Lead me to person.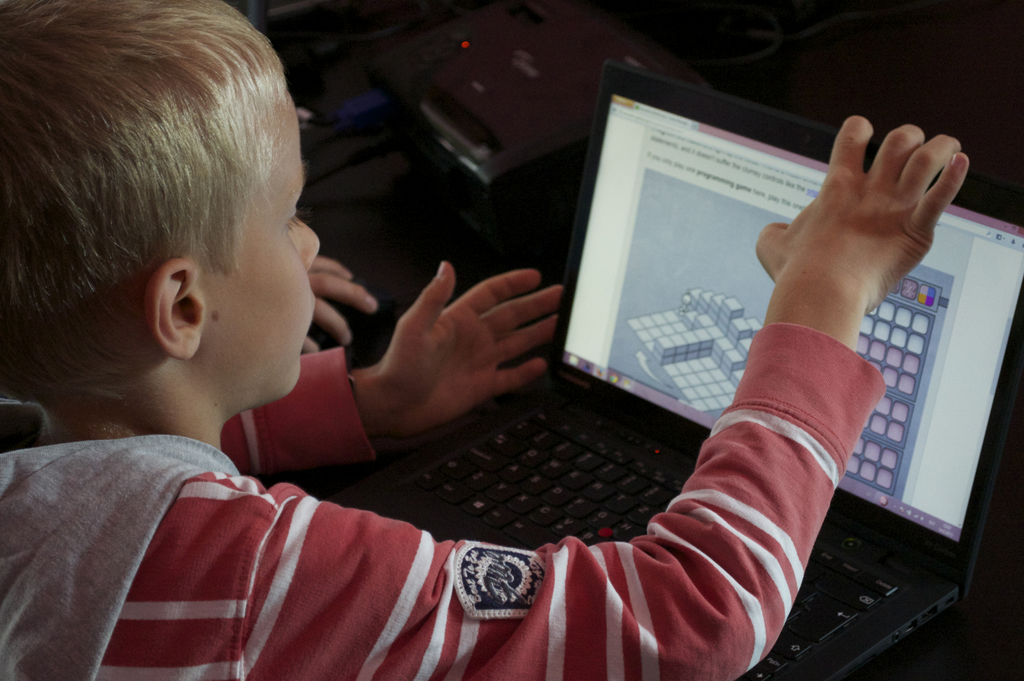
Lead to (2, 4, 966, 678).
